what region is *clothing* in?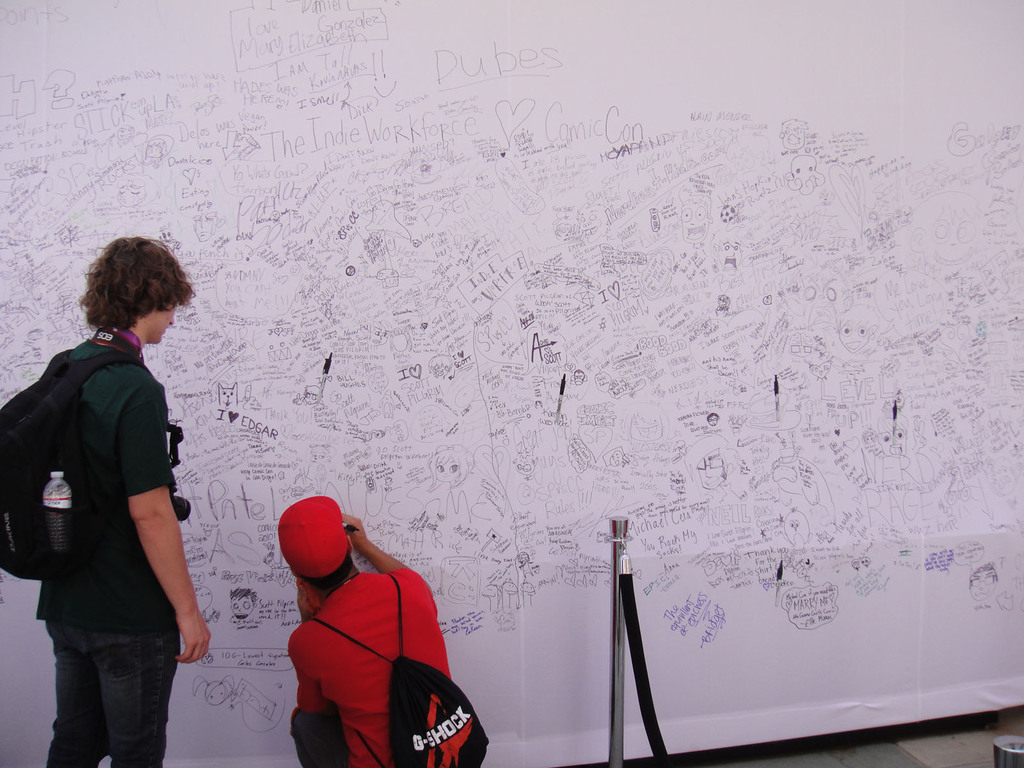
<region>268, 527, 452, 757</region>.
